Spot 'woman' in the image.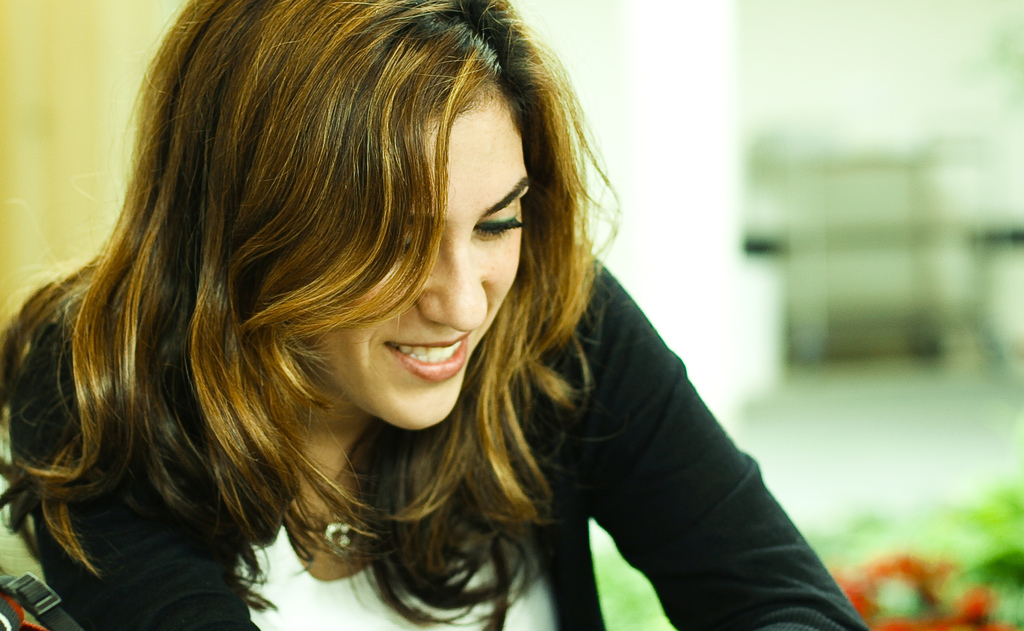
'woman' found at <bbox>65, 17, 817, 623</bbox>.
